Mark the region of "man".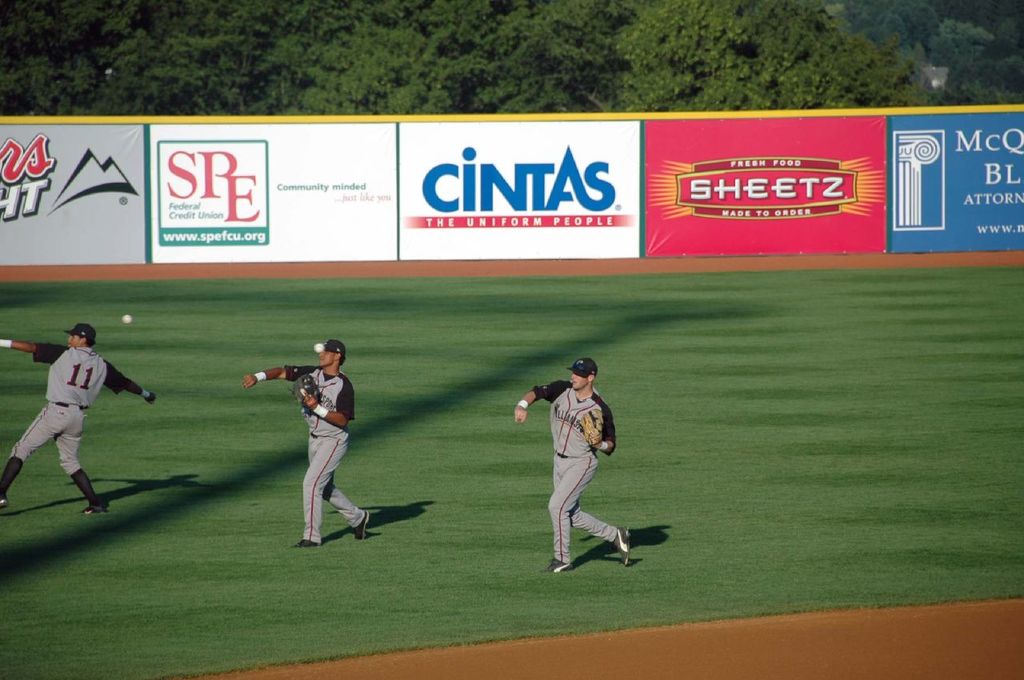
Region: select_region(512, 355, 632, 571).
